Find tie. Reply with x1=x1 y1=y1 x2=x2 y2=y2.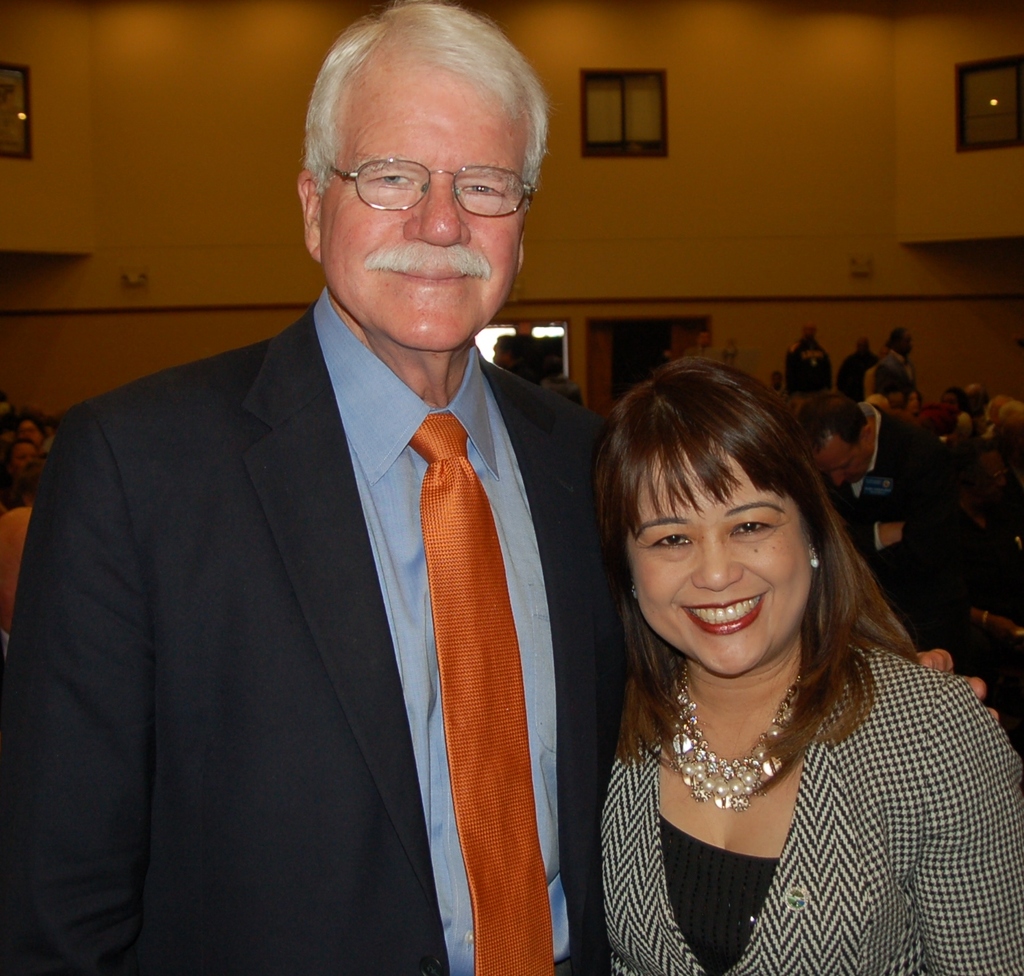
x1=411 y1=414 x2=557 y2=975.
